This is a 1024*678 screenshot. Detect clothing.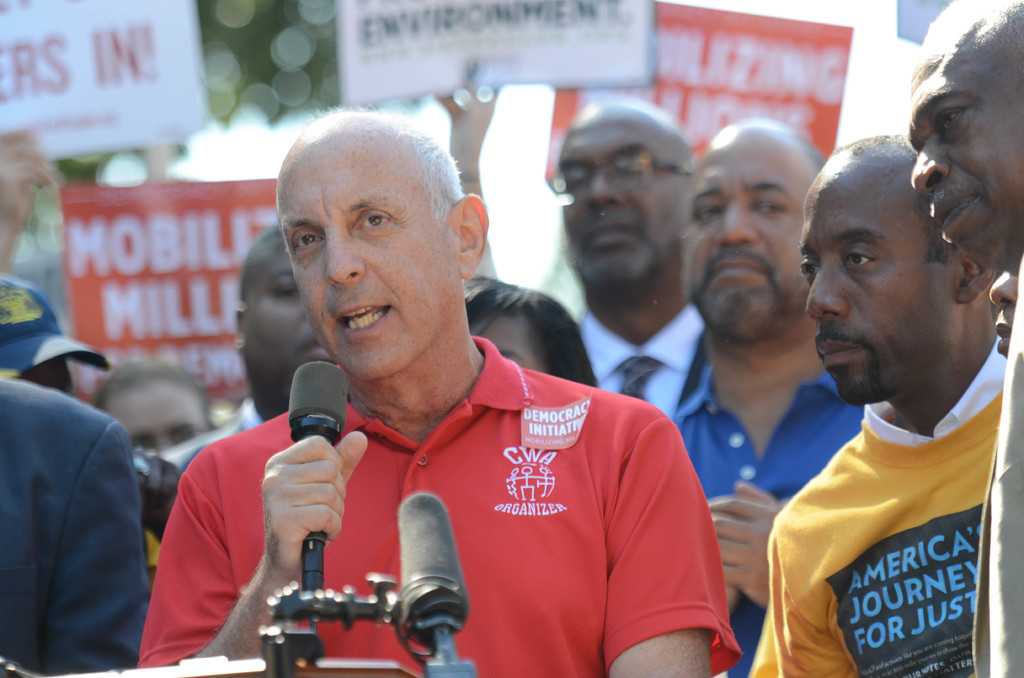
select_region(0, 374, 149, 677).
